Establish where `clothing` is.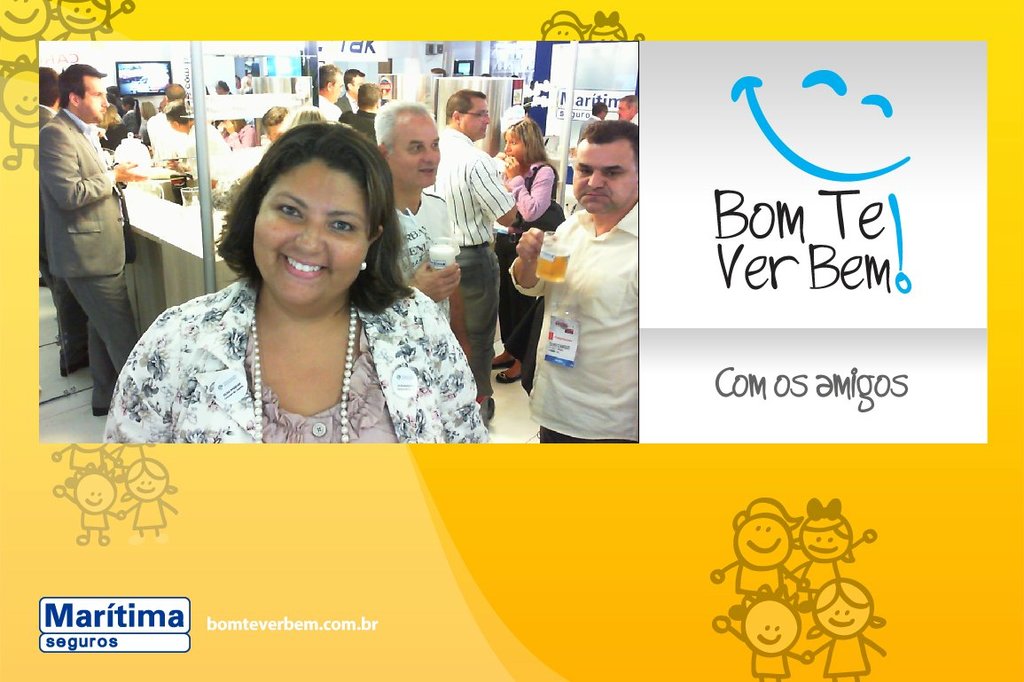
Established at Rect(438, 122, 508, 248).
